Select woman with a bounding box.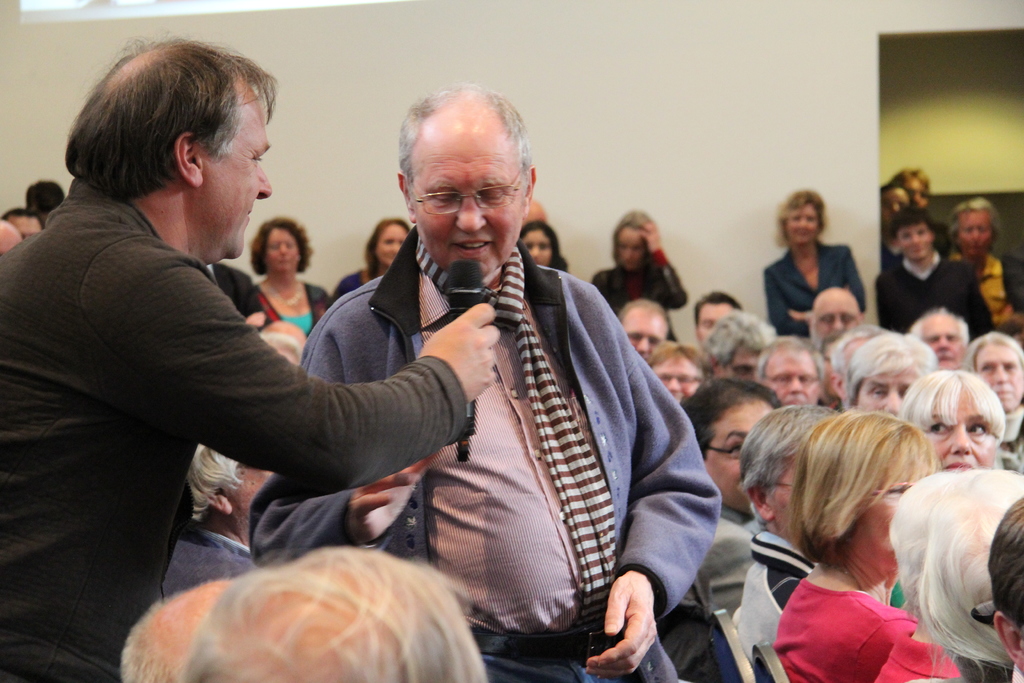
box(767, 408, 938, 682).
